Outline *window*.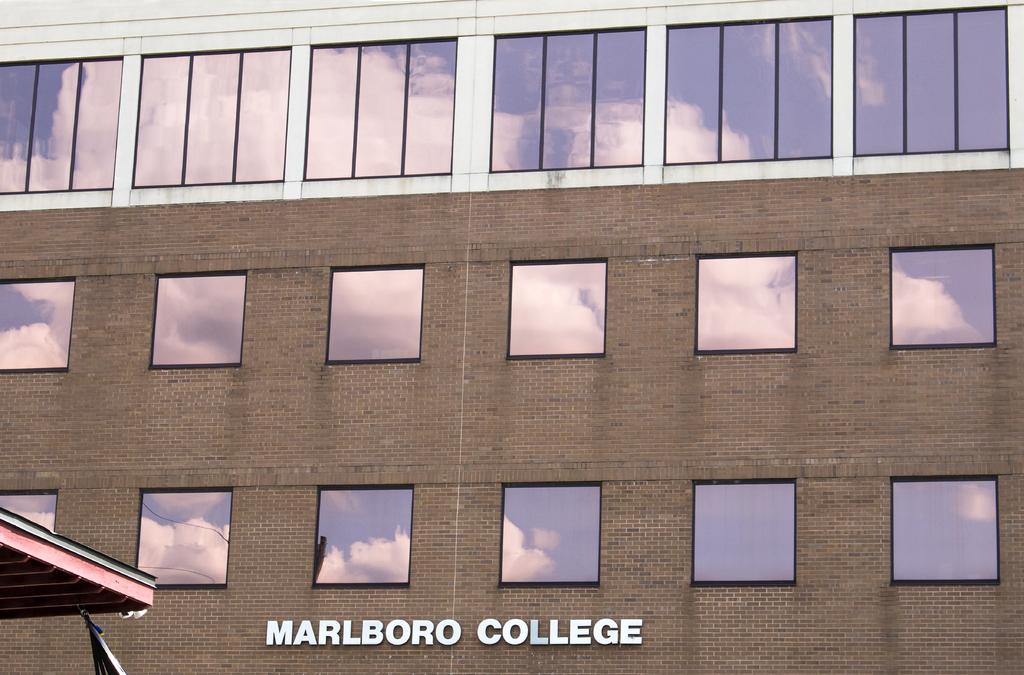
Outline: [893, 476, 998, 587].
